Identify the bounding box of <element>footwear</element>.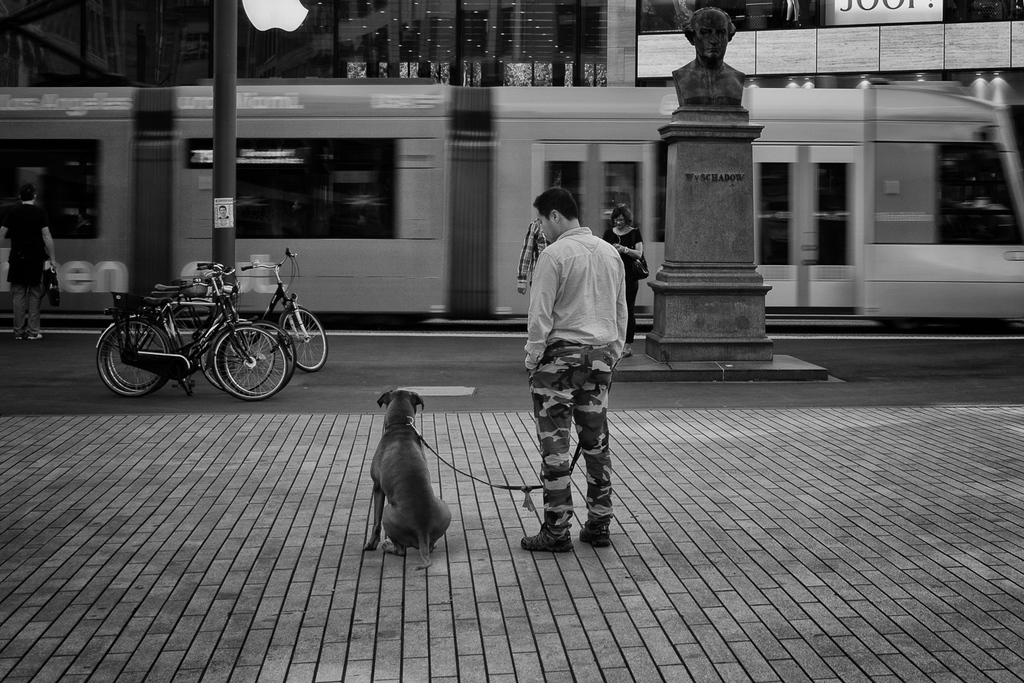
{"x1": 582, "y1": 520, "x2": 613, "y2": 550}.
